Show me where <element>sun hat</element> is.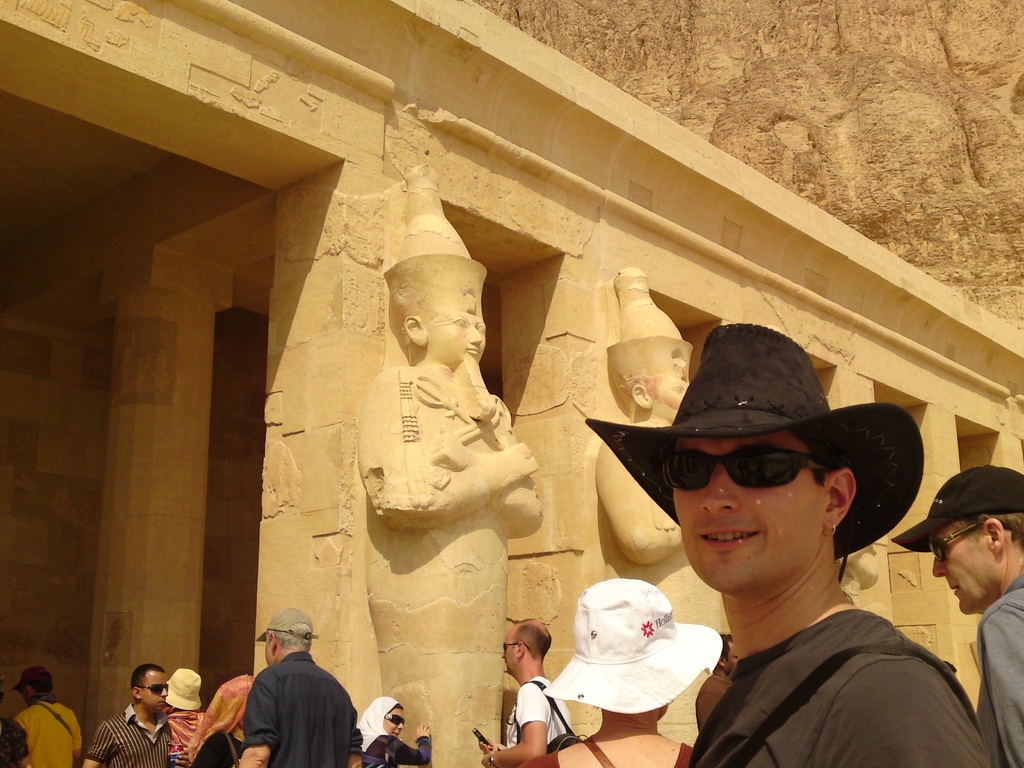
<element>sun hat</element> is at [x1=255, y1=606, x2=323, y2=643].
